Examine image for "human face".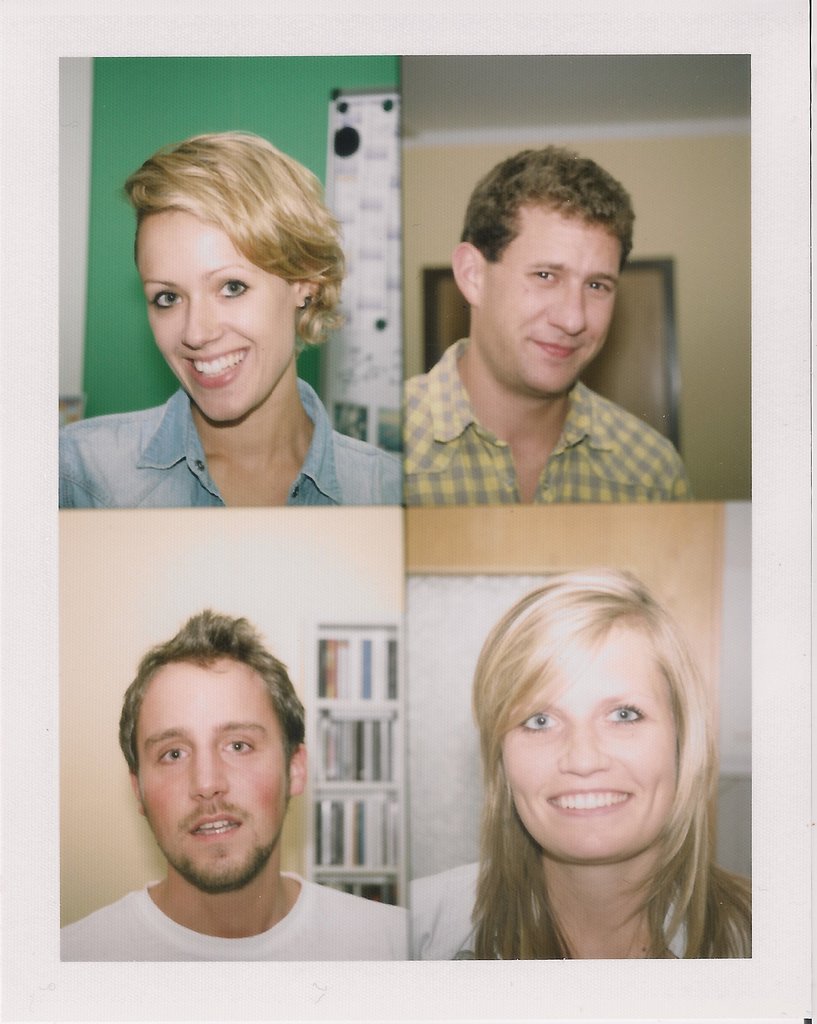
Examination result: [138, 211, 299, 422].
